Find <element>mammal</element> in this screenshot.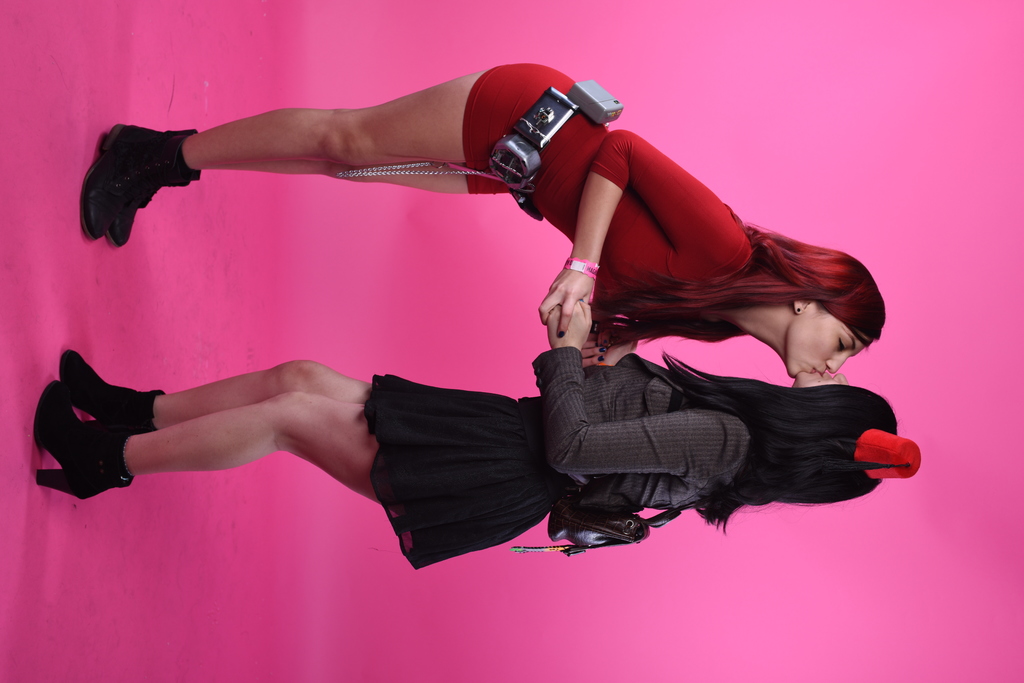
The bounding box for <element>mammal</element> is Rect(80, 63, 884, 380).
